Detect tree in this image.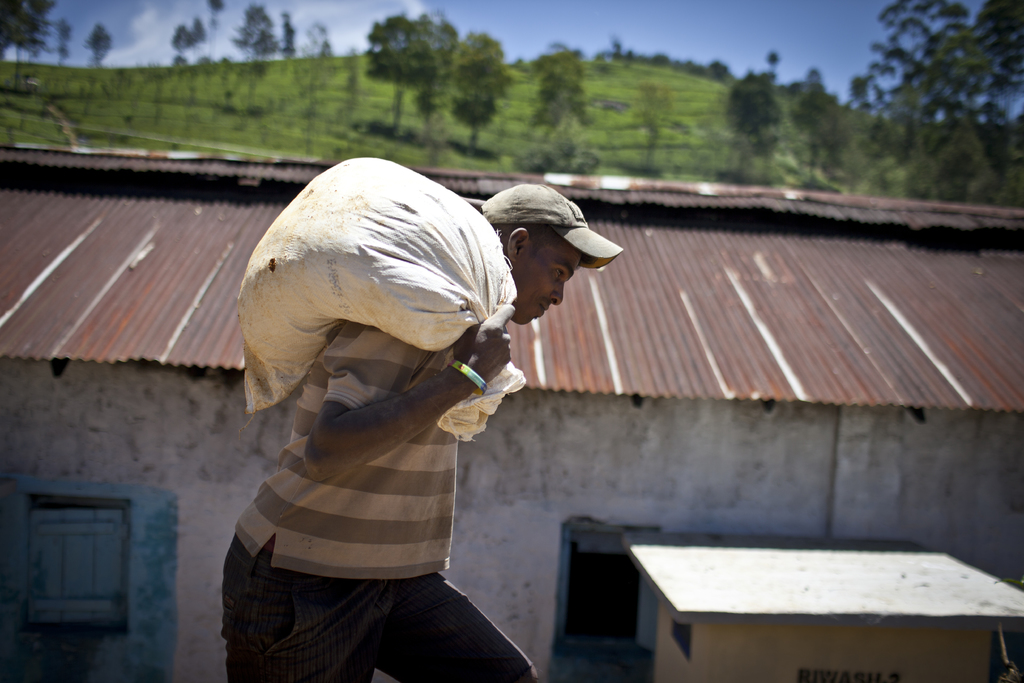
Detection: 81/20/114/75.
